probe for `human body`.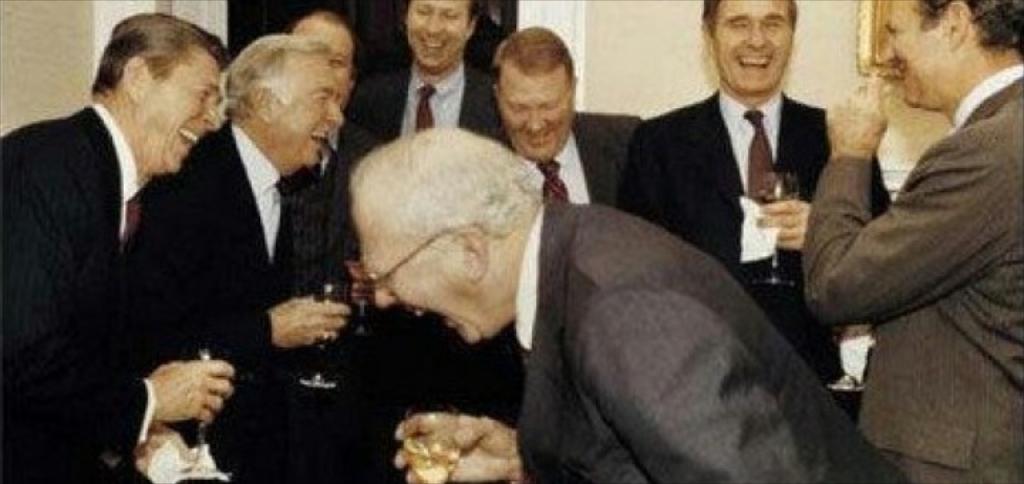
Probe result: [x1=482, y1=33, x2=640, y2=214].
